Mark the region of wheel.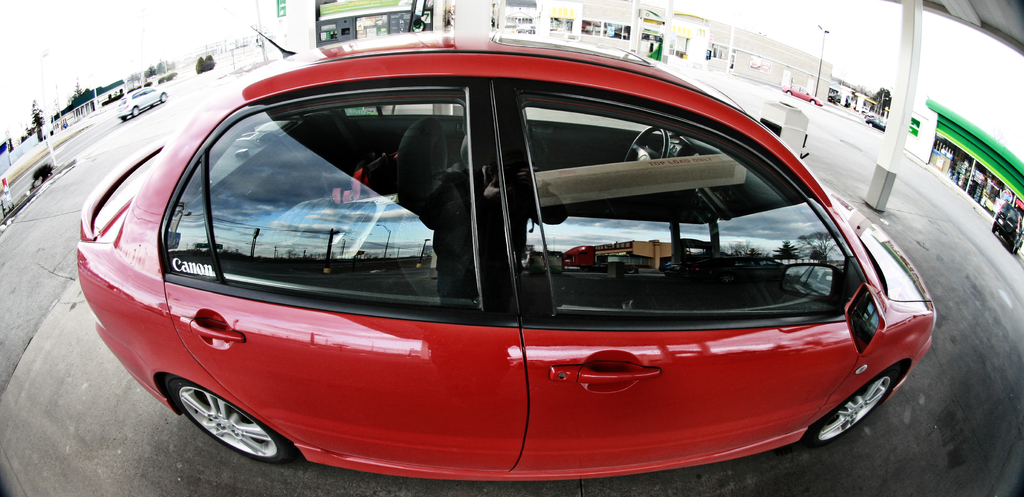
Region: [left=166, top=380, right=260, bottom=455].
